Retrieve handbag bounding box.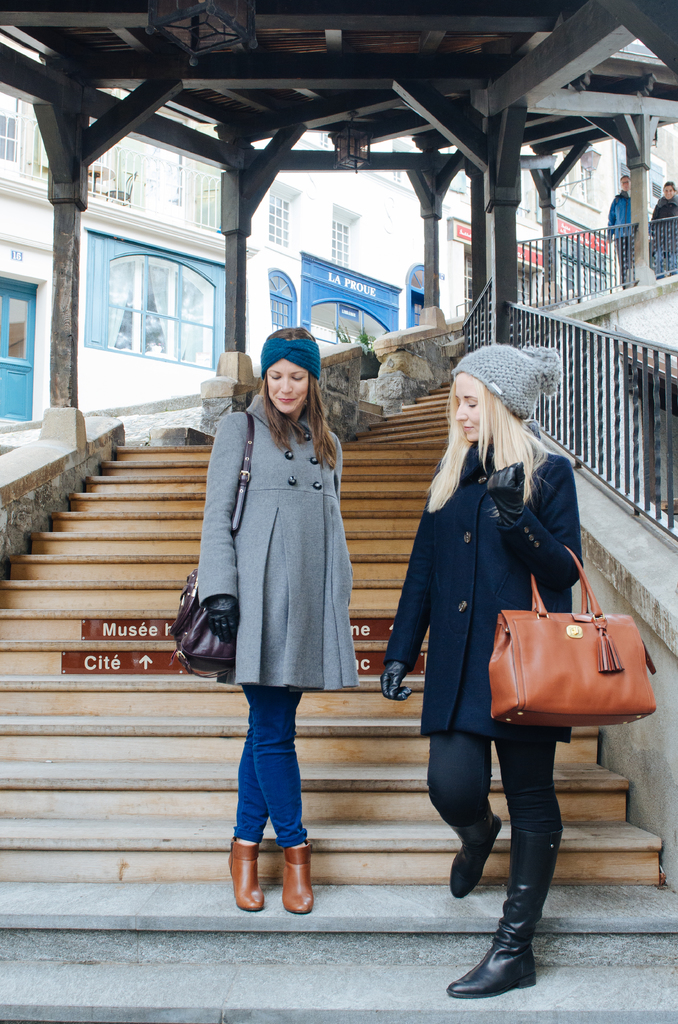
Bounding box: {"left": 172, "top": 405, "right": 256, "bottom": 682}.
